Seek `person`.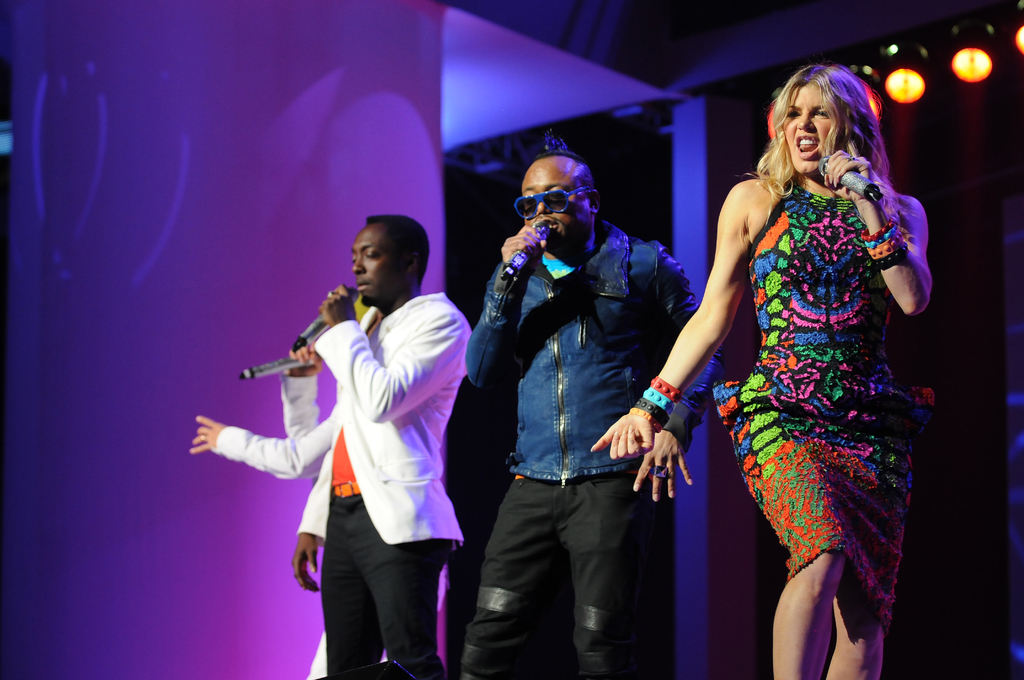
region(467, 149, 723, 679).
